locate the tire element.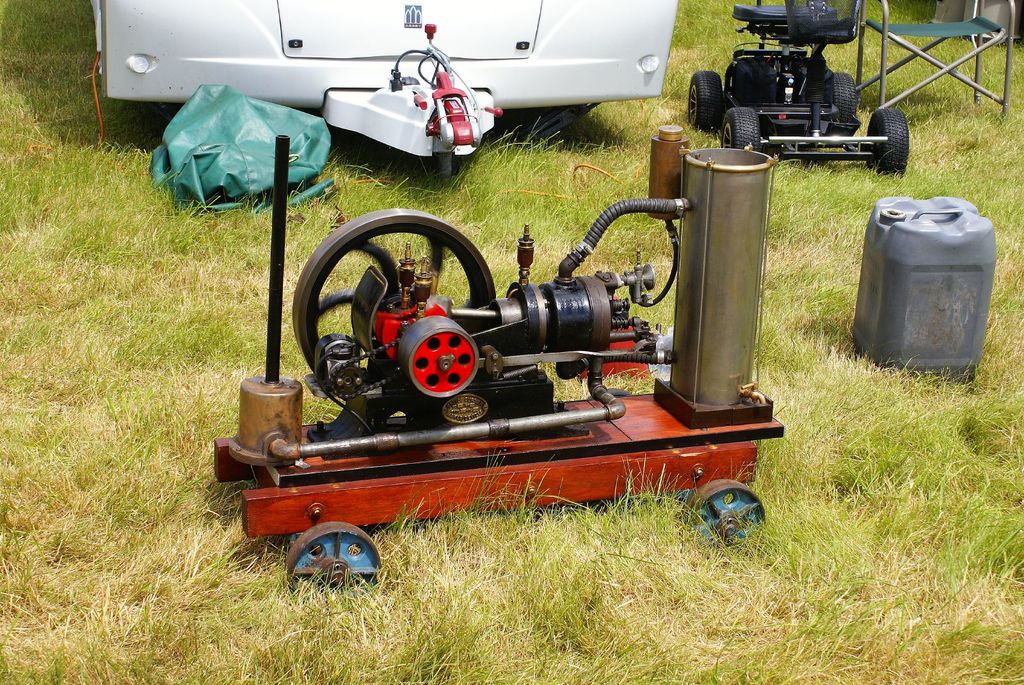
Element bbox: left=682, top=69, right=726, bottom=136.
